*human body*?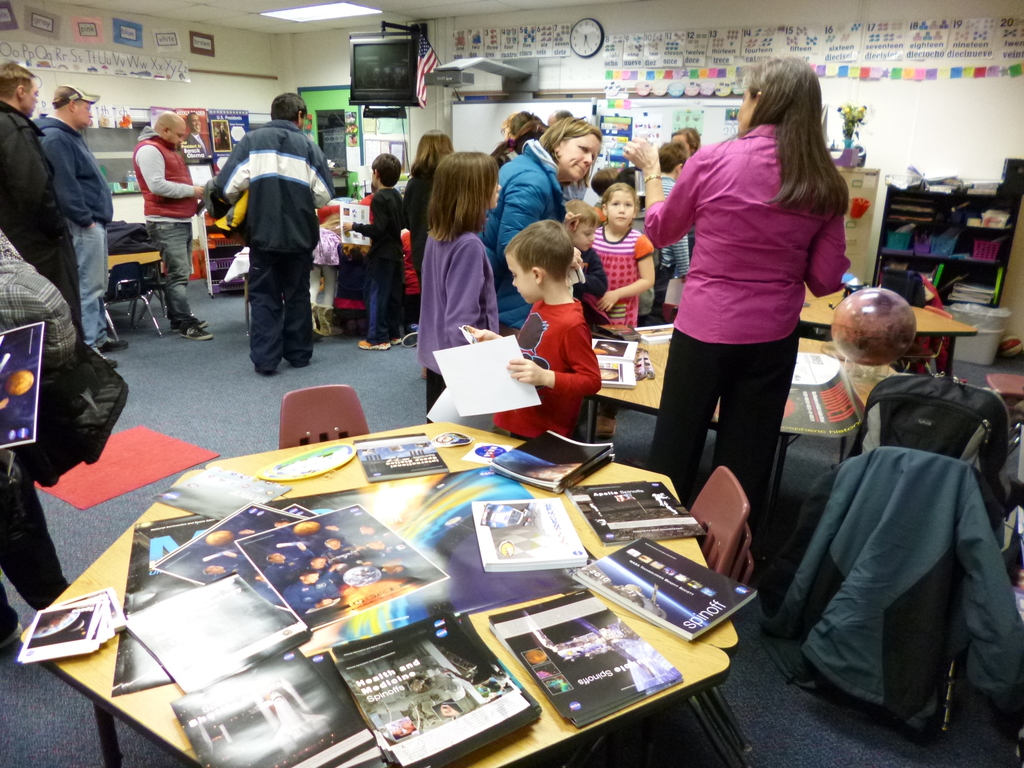
rect(397, 170, 440, 239)
